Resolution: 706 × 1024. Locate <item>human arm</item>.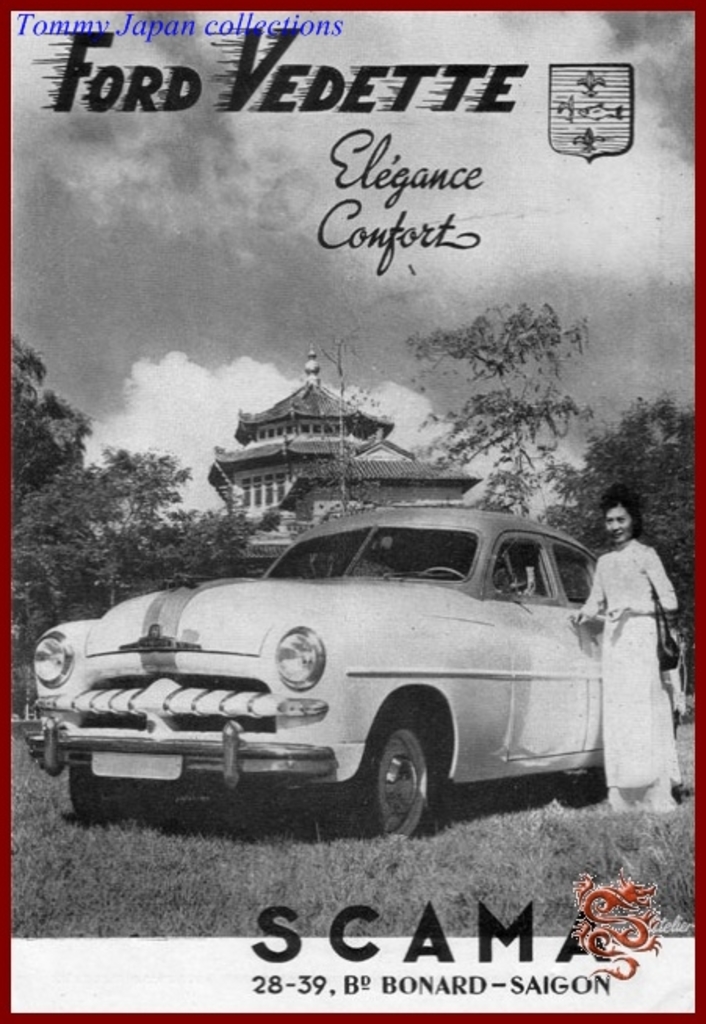
(left=606, top=540, right=681, bottom=623).
